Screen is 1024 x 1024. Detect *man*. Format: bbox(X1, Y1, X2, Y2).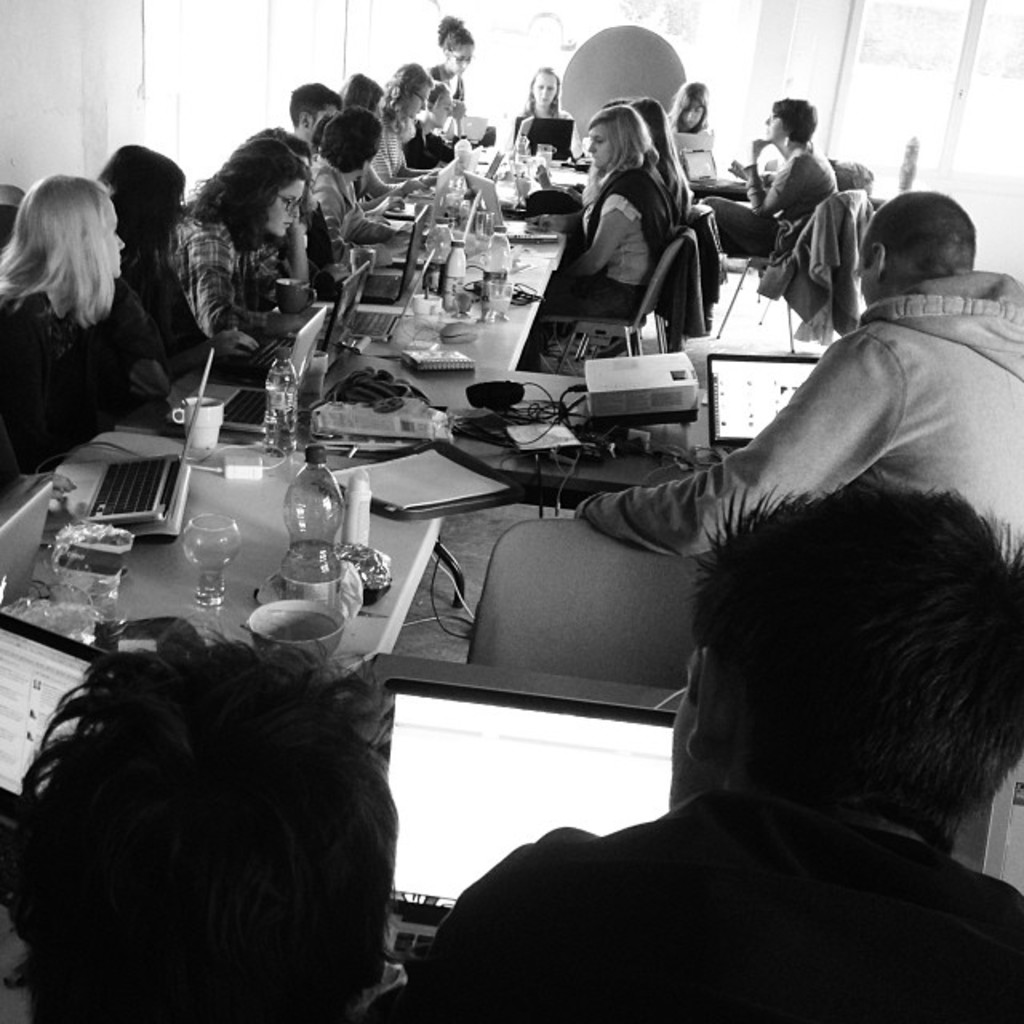
bbox(573, 190, 1022, 563).
